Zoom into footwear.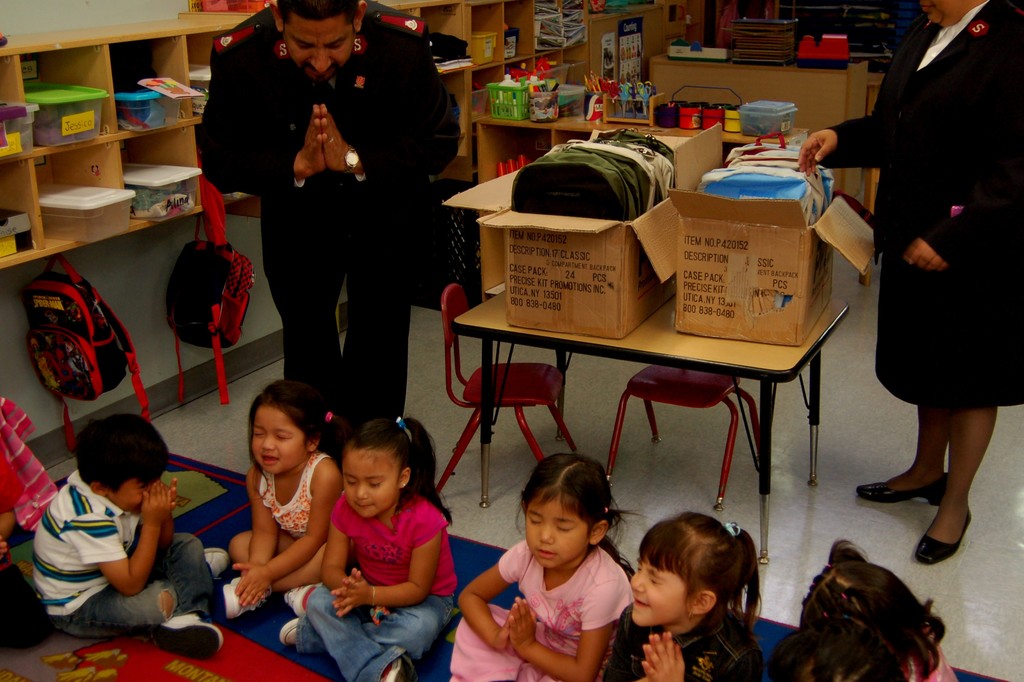
Zoom target: (205, 550, 231, 578).
